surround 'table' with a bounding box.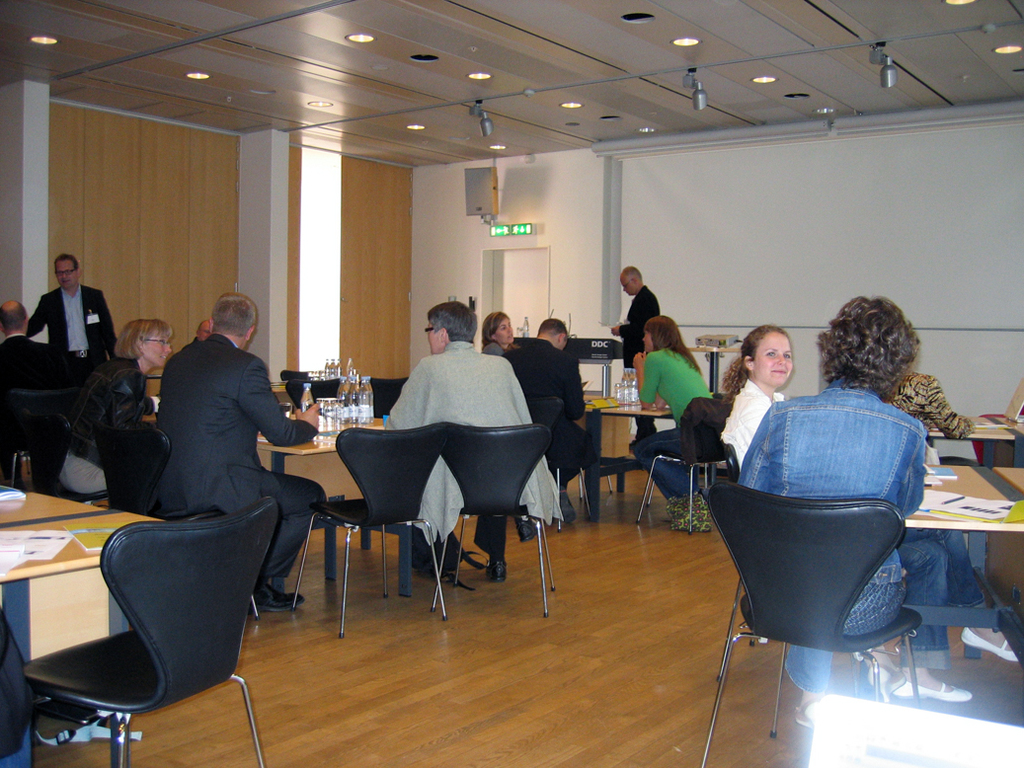
0/486/172/767.
